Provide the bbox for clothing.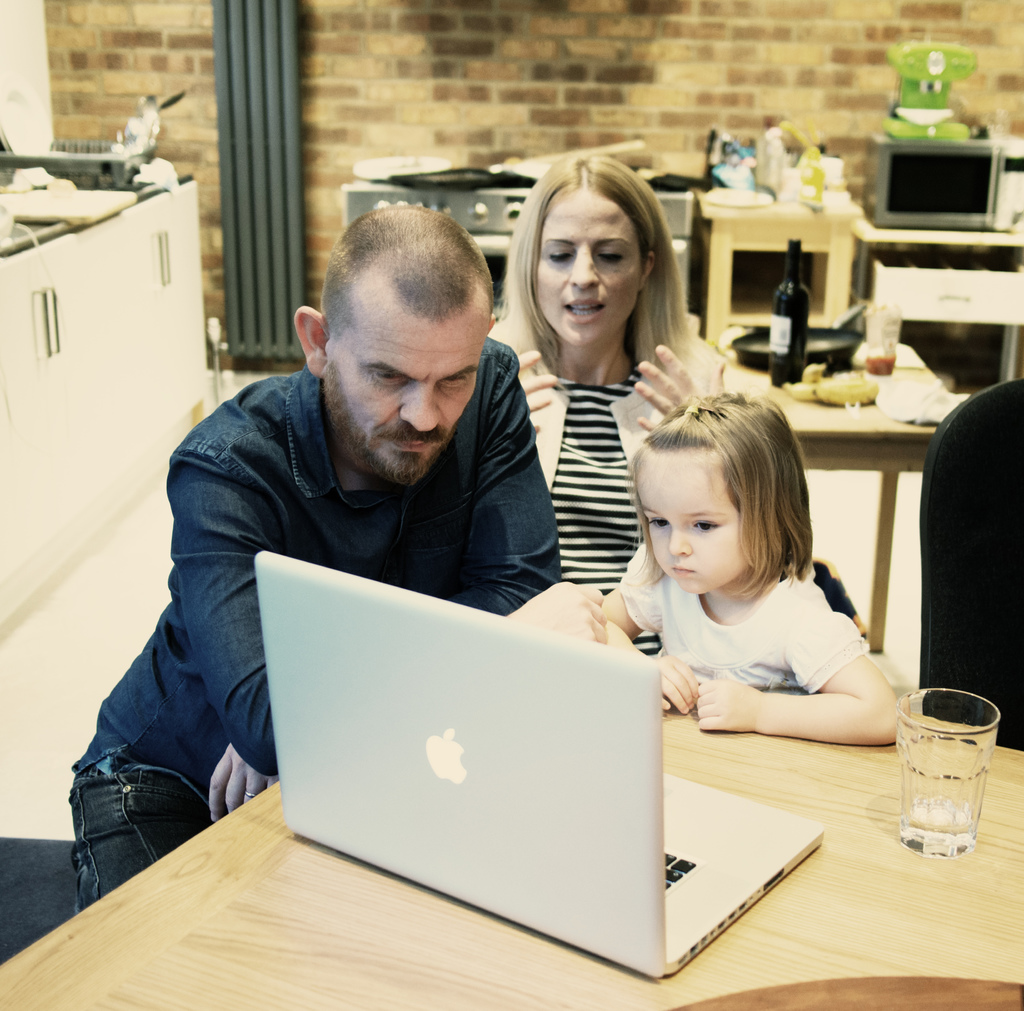
(left=612, top=546, right=886, bottom=692).
